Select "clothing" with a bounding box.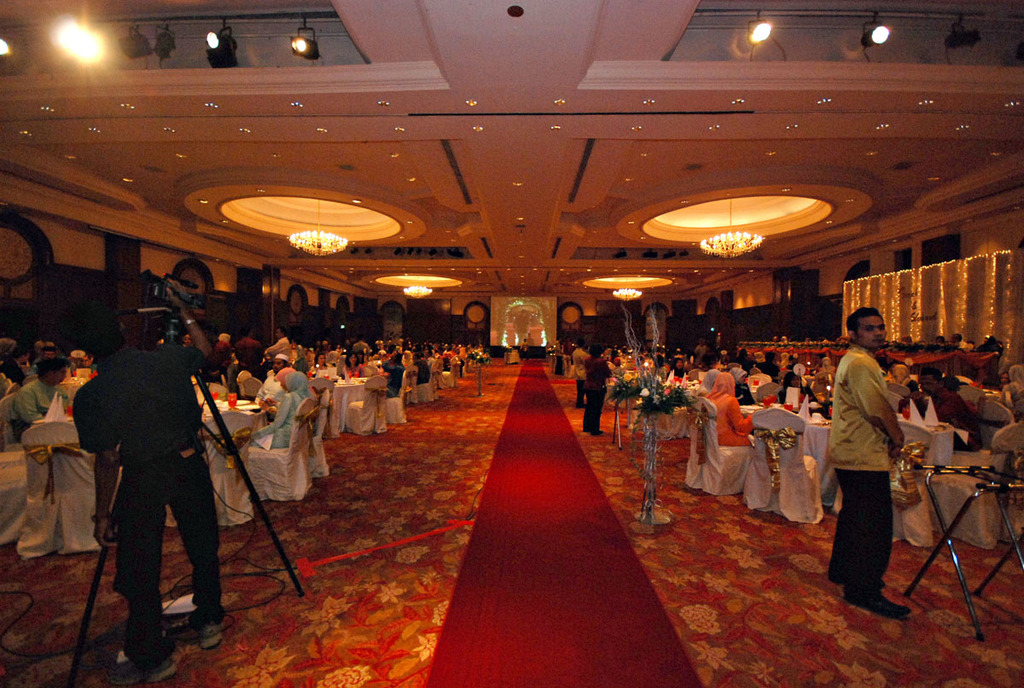
box(707, 394, 754, 448).
